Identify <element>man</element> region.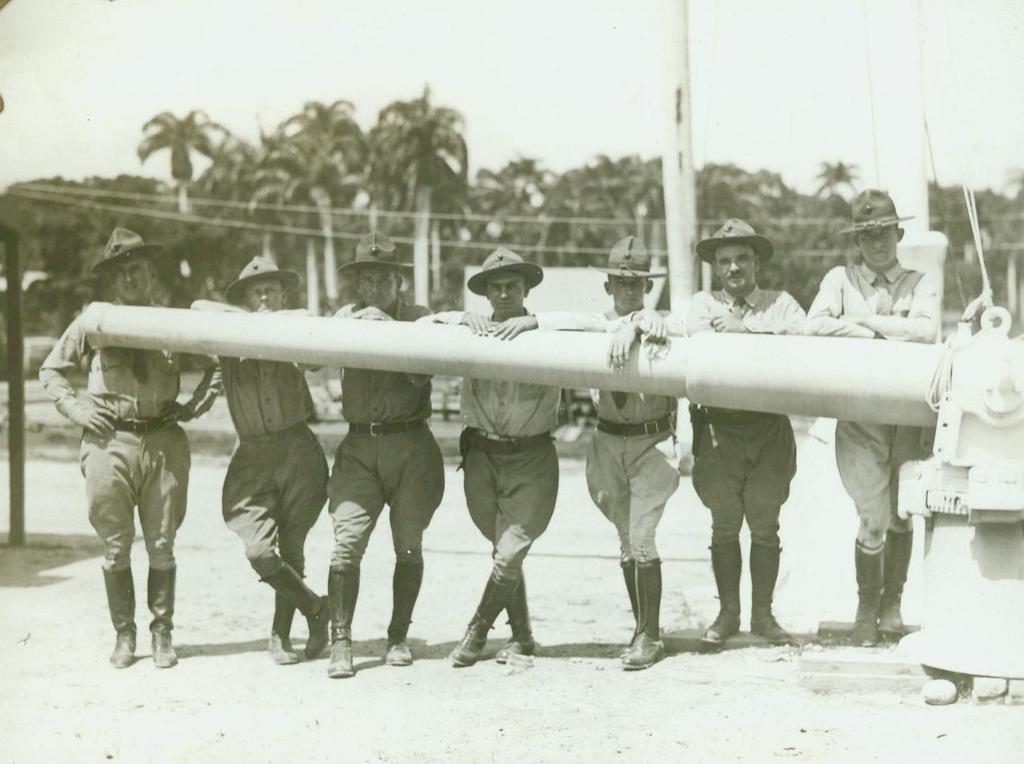
Region: locate(557, 234, 682, 675).
